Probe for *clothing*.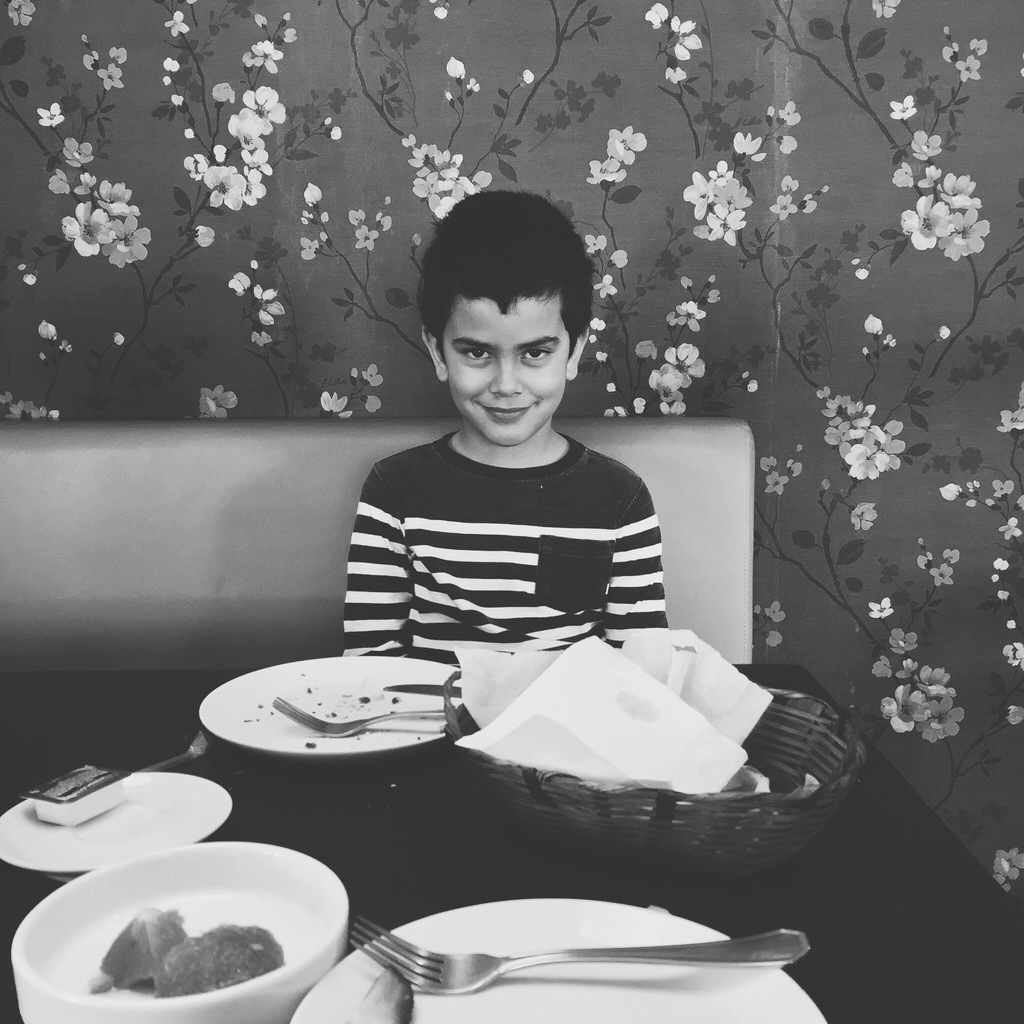
Probe result: select_region(339, 429, 668, 673).
